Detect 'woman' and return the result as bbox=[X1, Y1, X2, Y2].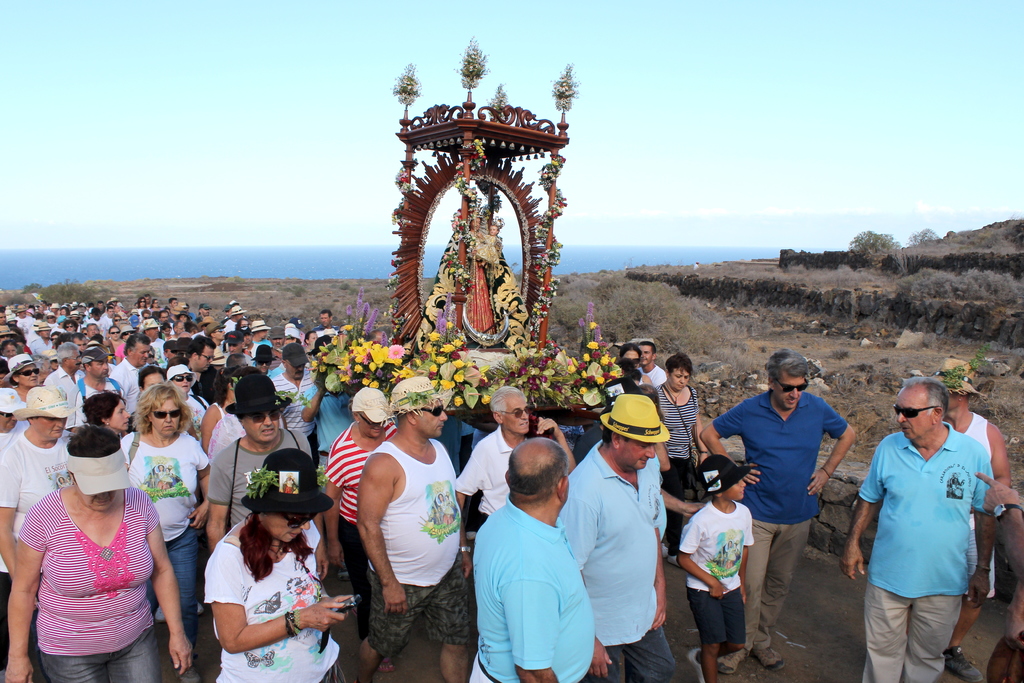
bbox=[12, 423, 189, 682].
